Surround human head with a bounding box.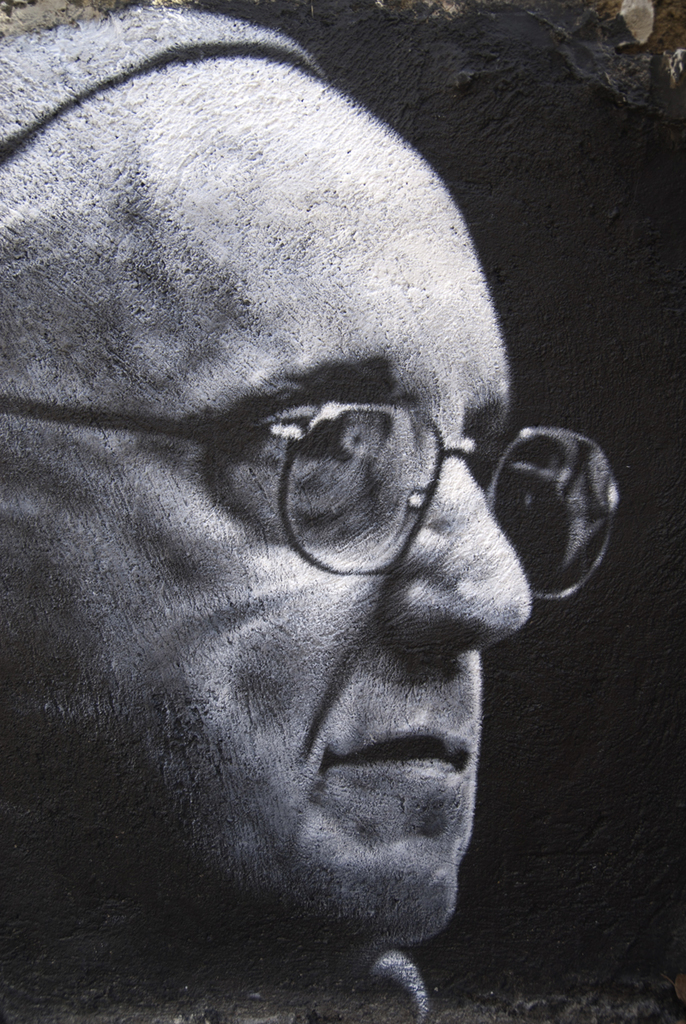
(51, 44, 575, 847).
